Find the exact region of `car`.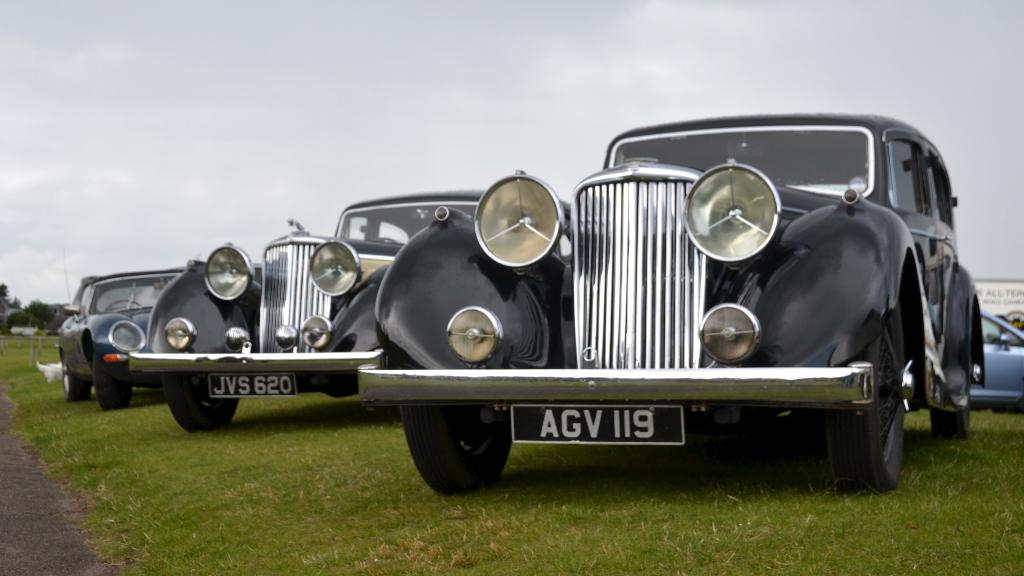
Exact region: box=[58, 270, 180, 409].
